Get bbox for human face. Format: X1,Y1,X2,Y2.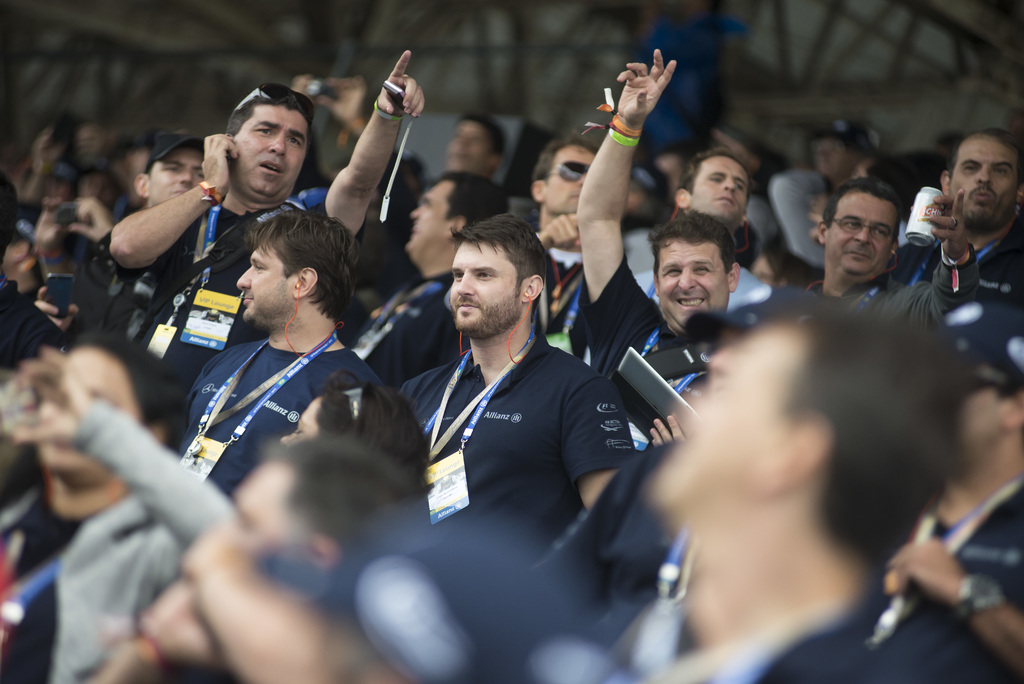
36,345,136,468.
